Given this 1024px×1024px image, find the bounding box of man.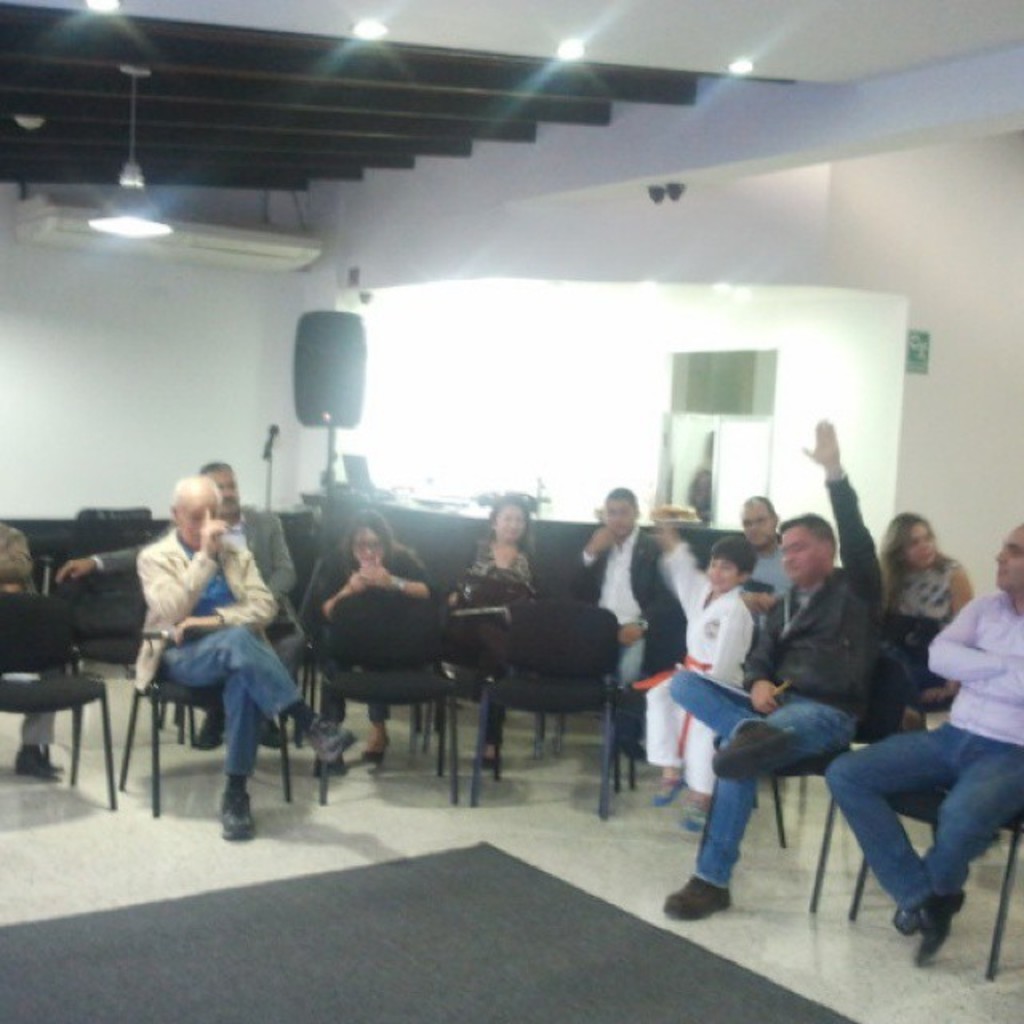
left=832, top=518, right=1022, bottom=962.
